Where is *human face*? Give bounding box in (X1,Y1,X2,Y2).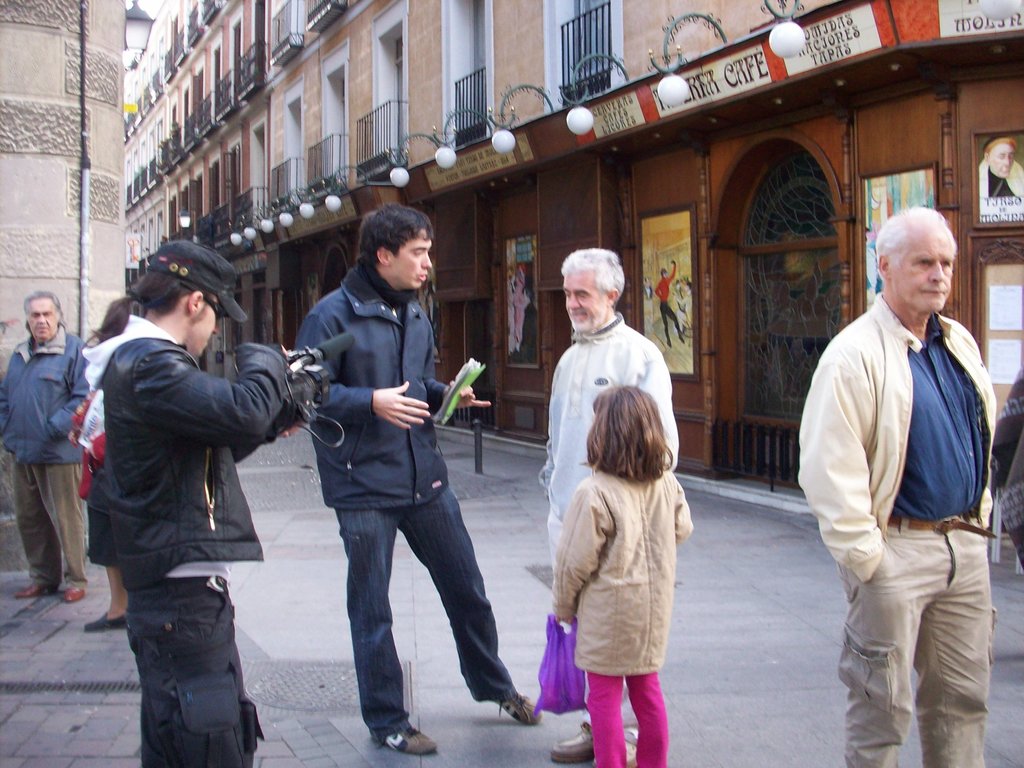
(196,303,221,357).
